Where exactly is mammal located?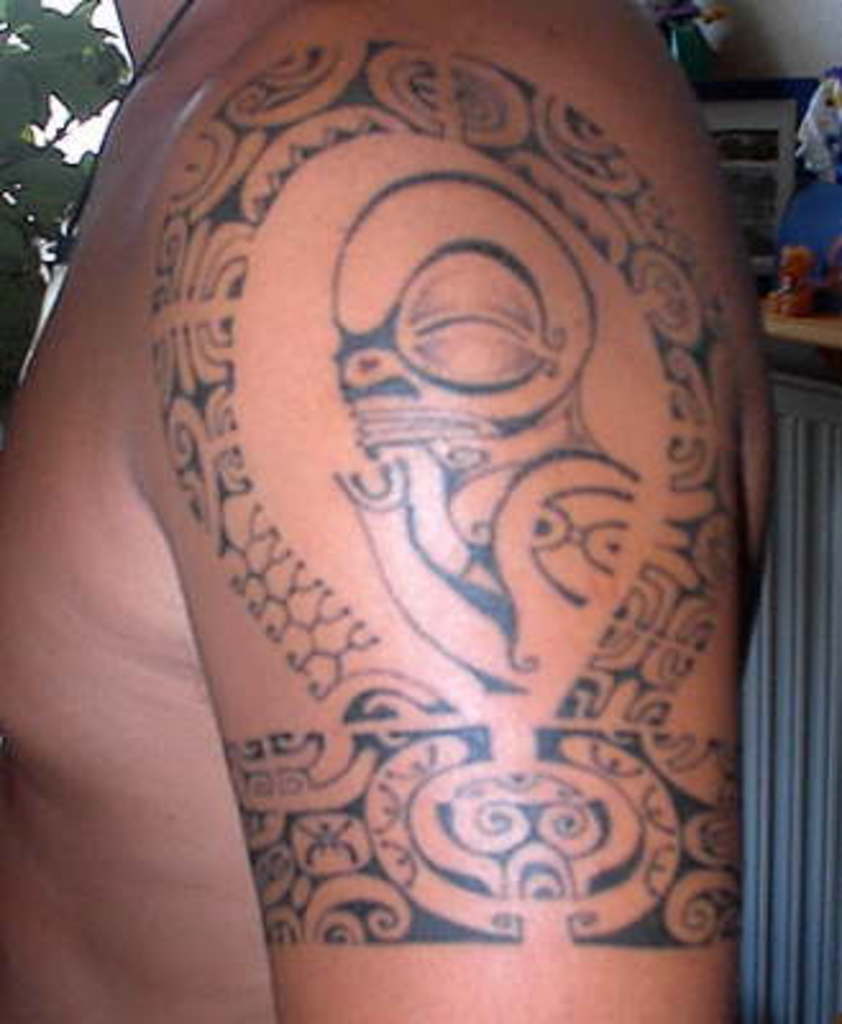
Its bounding box is (0, 0, 770, 1021).
